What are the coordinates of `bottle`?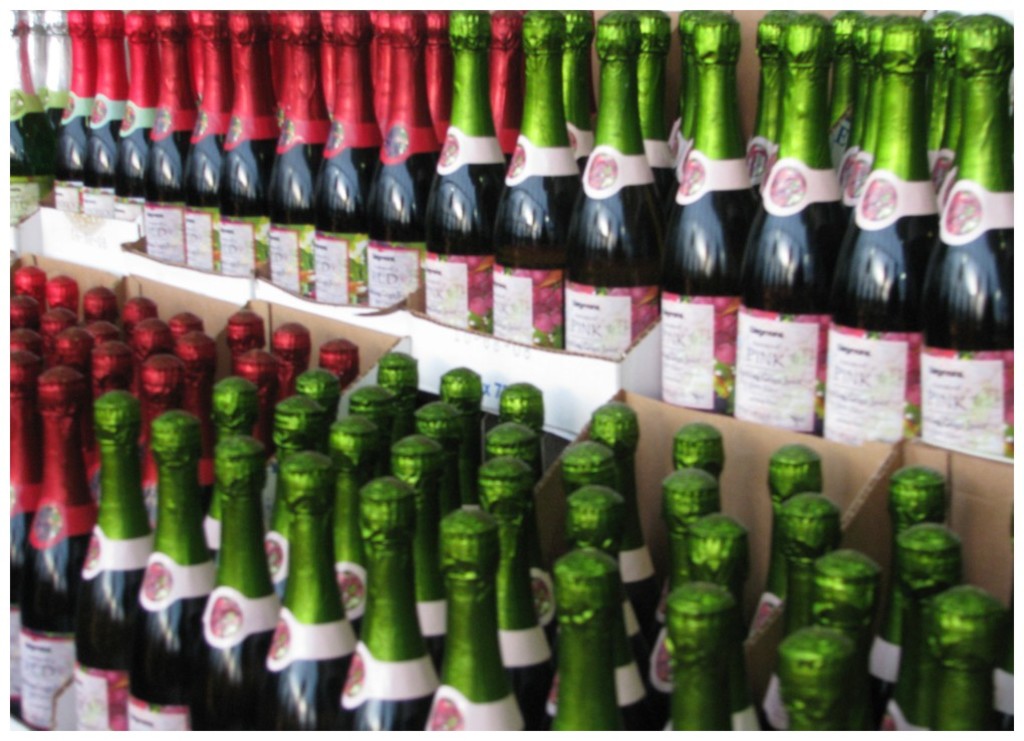
x1=129, y1=313, x2=174, y2=402.
